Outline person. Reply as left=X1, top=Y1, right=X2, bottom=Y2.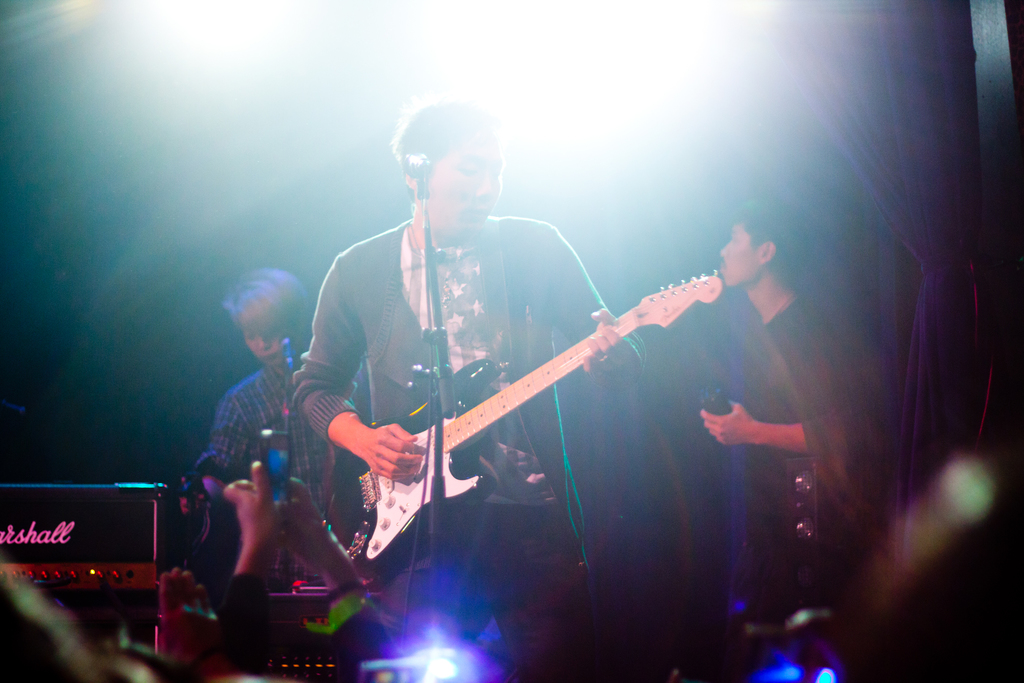
left=0, top=568, right=113, bottom=682.
